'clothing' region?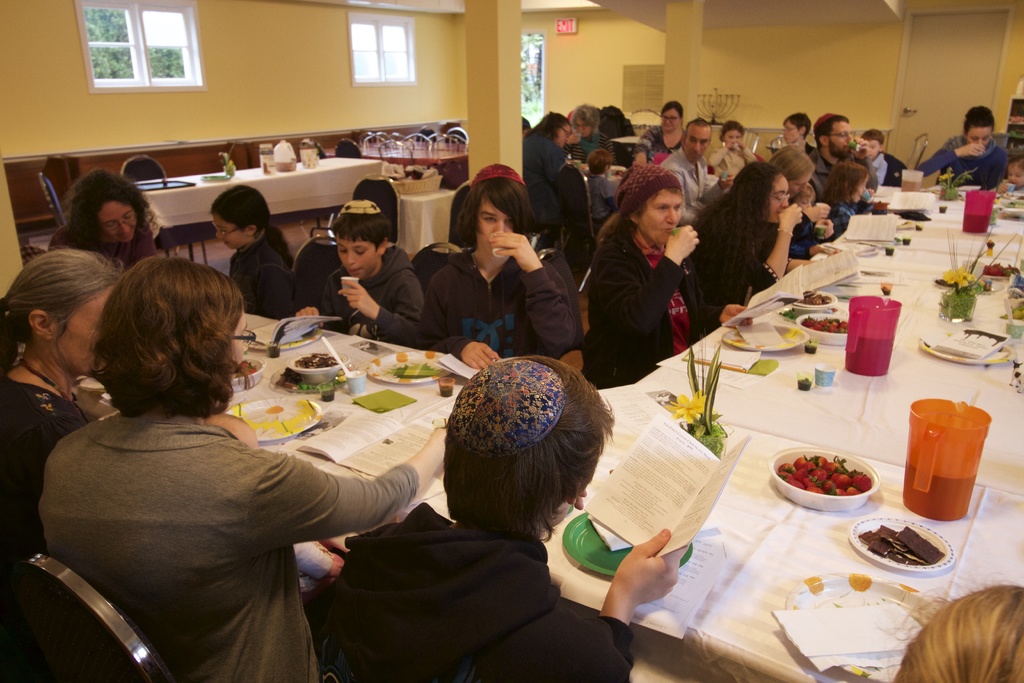
[570,126,612,168]
